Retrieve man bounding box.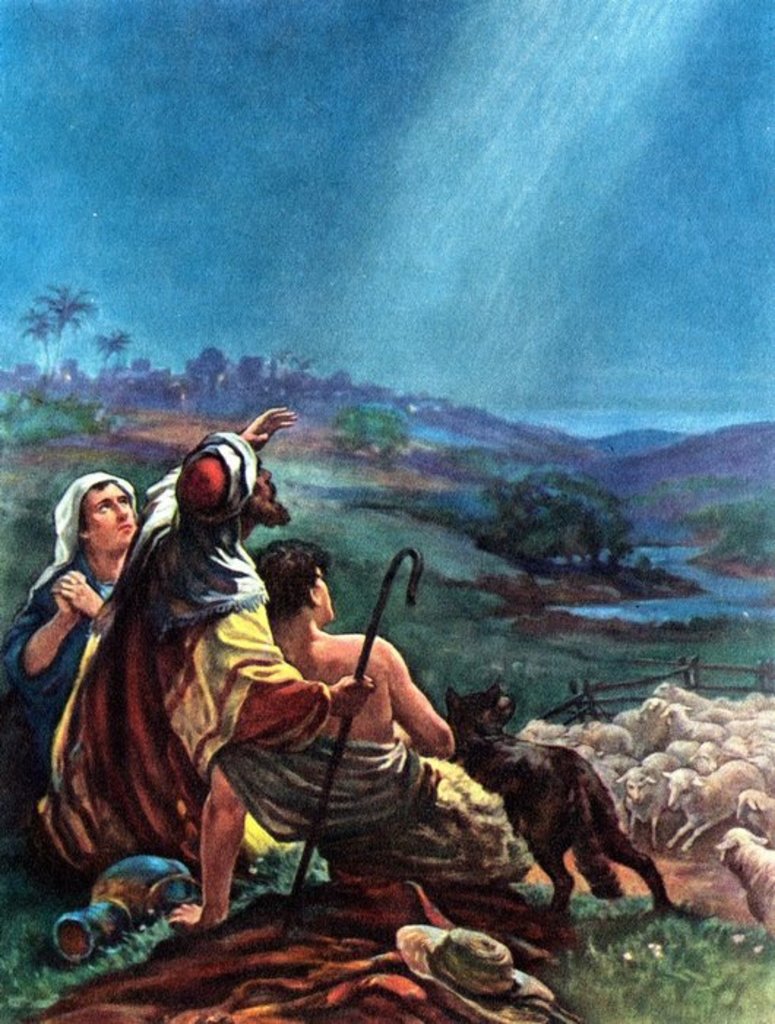
Bounding box: rect(175, 535, 532, 933).
